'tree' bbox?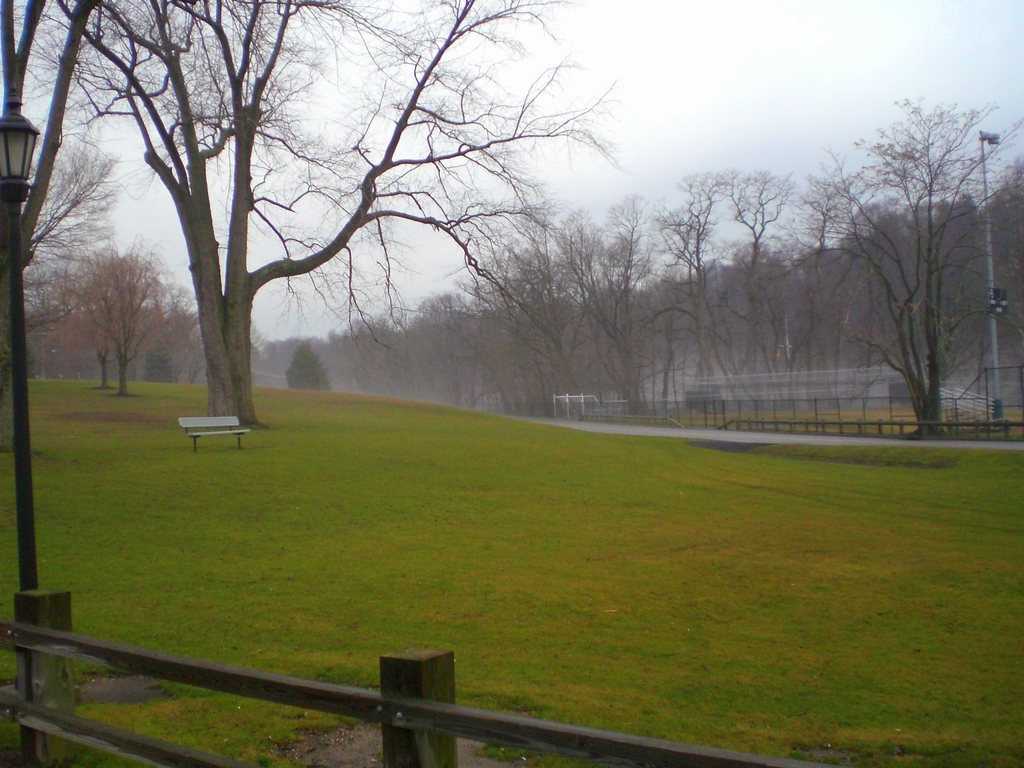
(left=0, top=138, right=123, bottom=365)
